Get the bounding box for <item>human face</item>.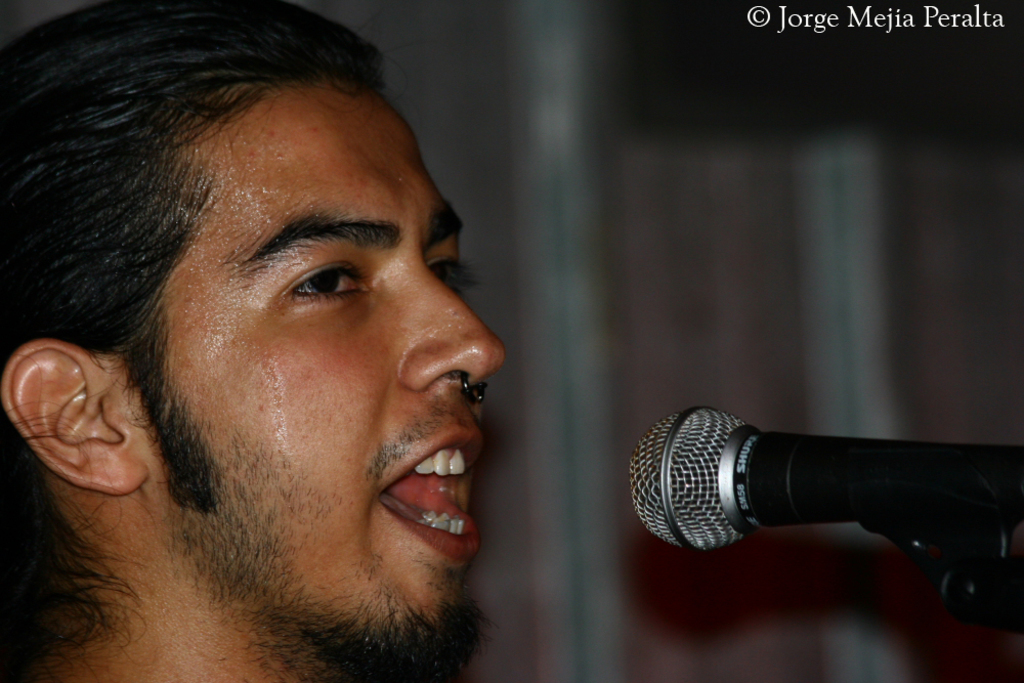
(left=105, top=101, right=509, bottom=671).
